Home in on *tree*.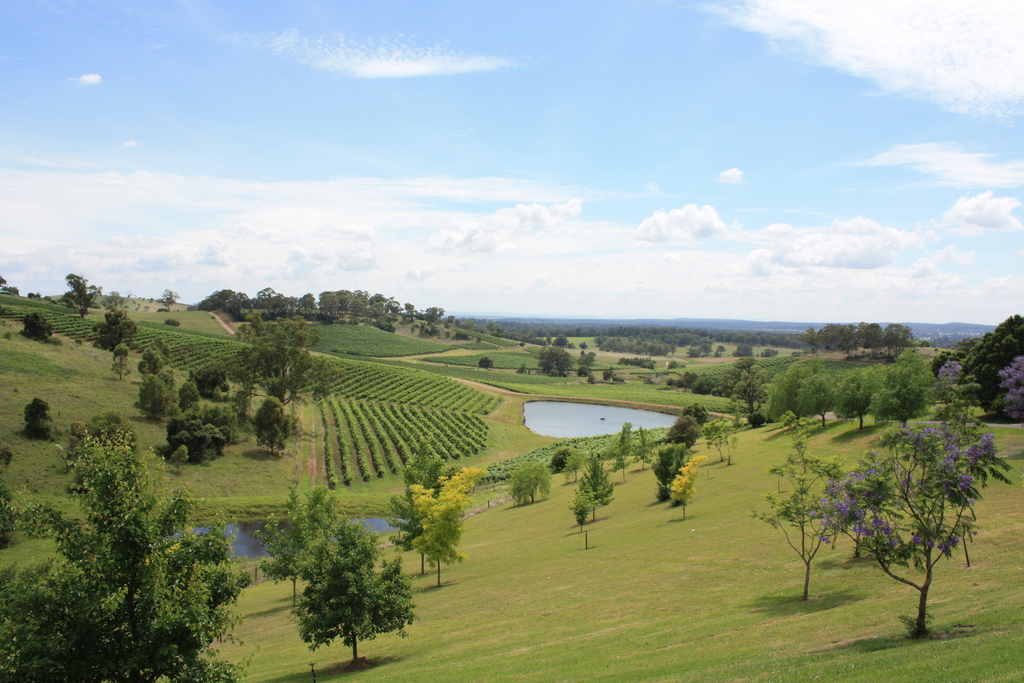
Homed in at detection(655, 439, 691, 503).
